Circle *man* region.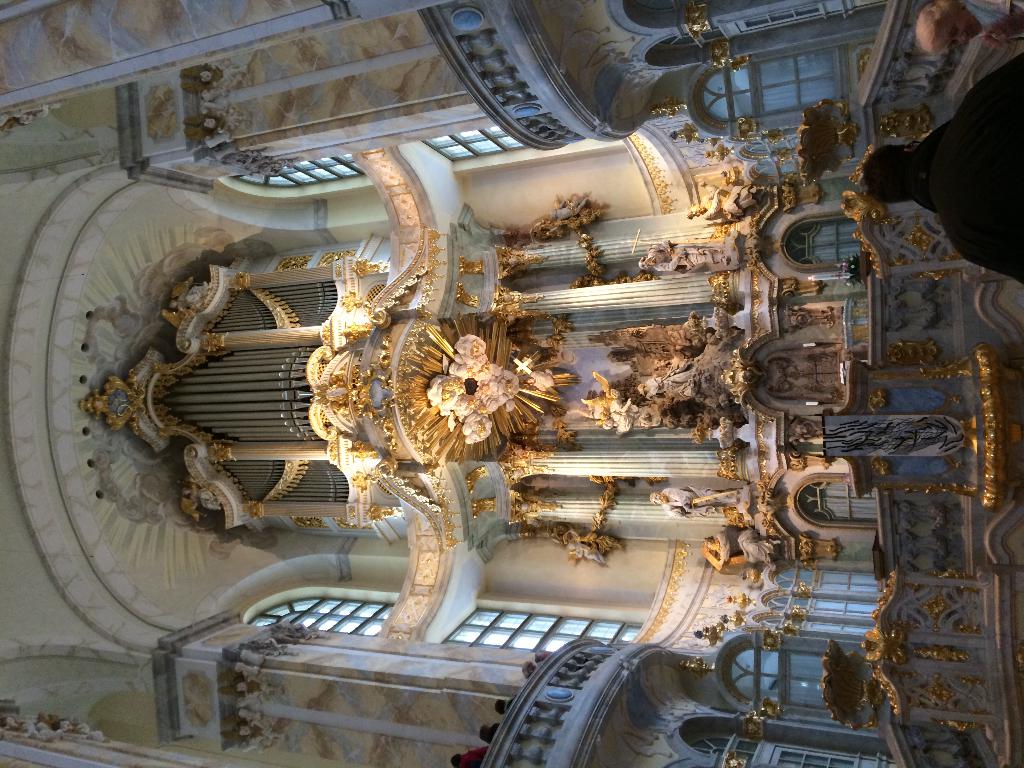
Region: rect(862, 50, 1023, 283).
